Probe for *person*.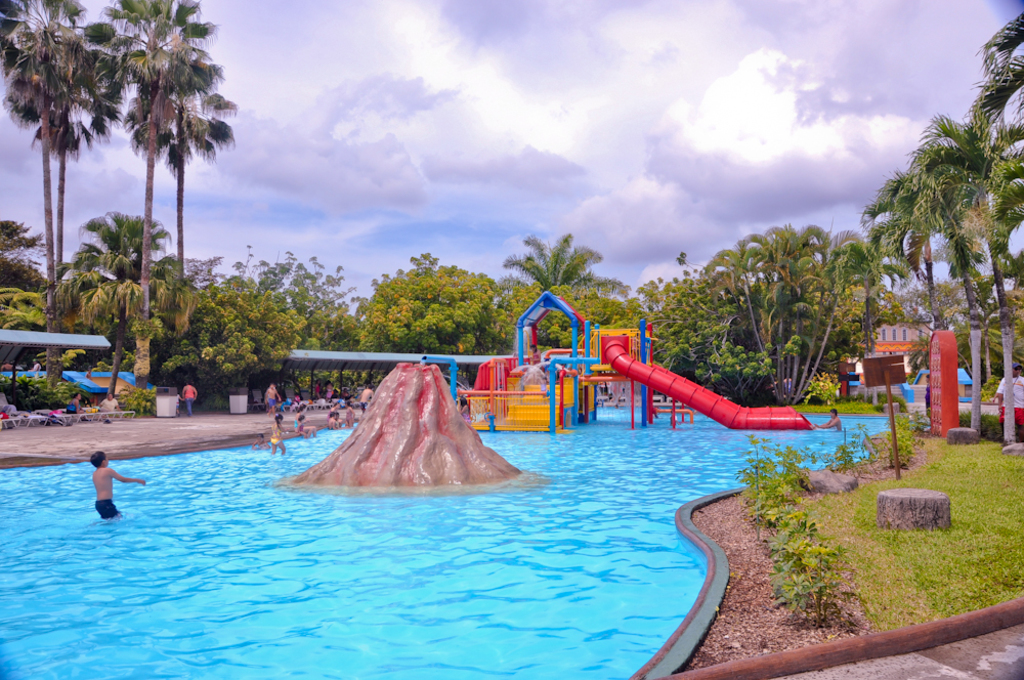
Probe result: 329 412 343 429.
